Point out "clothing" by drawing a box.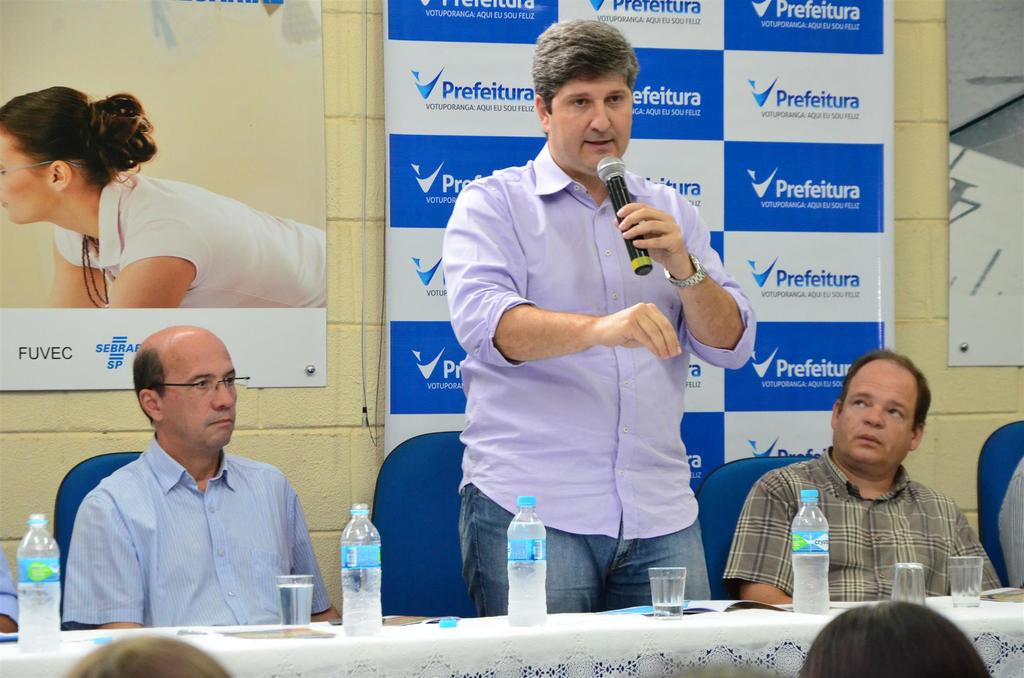
select_region(55, 163, 330, 314).
